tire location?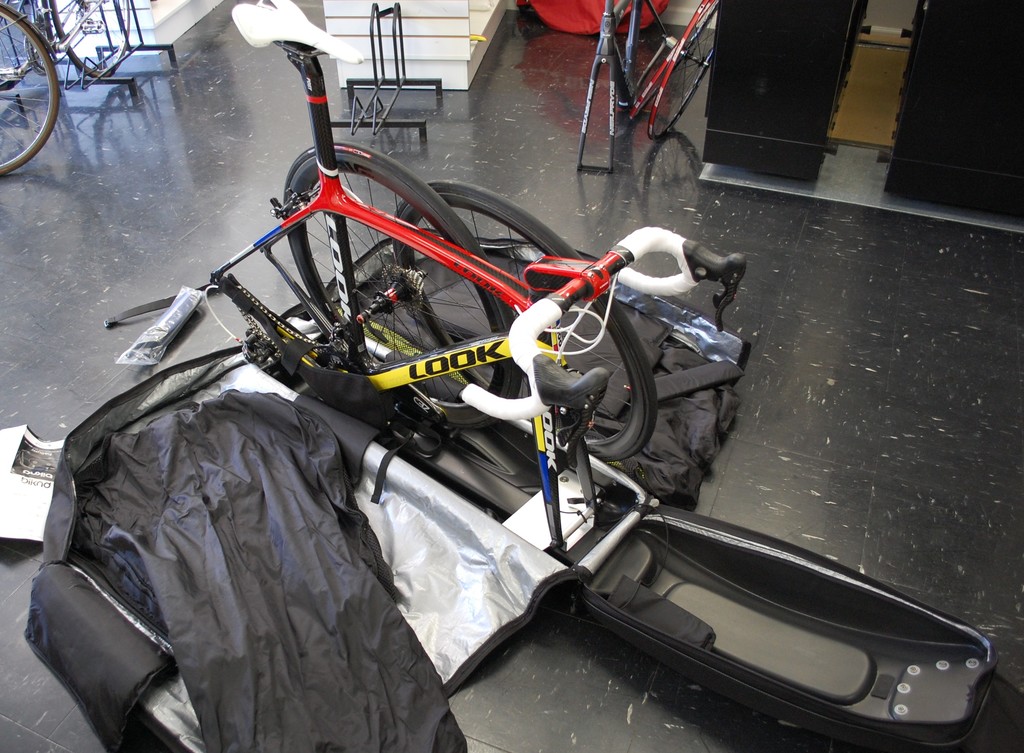
pyautogui.locateOnScreen(284, 146, 522, 433)
